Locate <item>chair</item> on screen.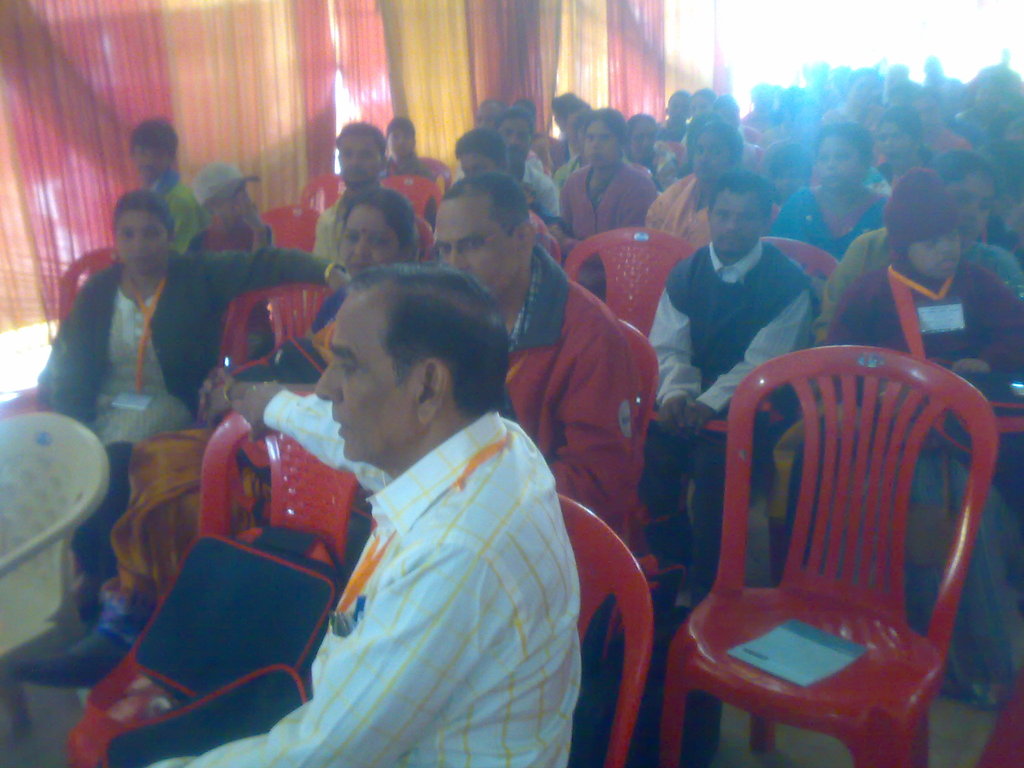
On screen at x1=417, y1=150, x2=451, y2=190.
